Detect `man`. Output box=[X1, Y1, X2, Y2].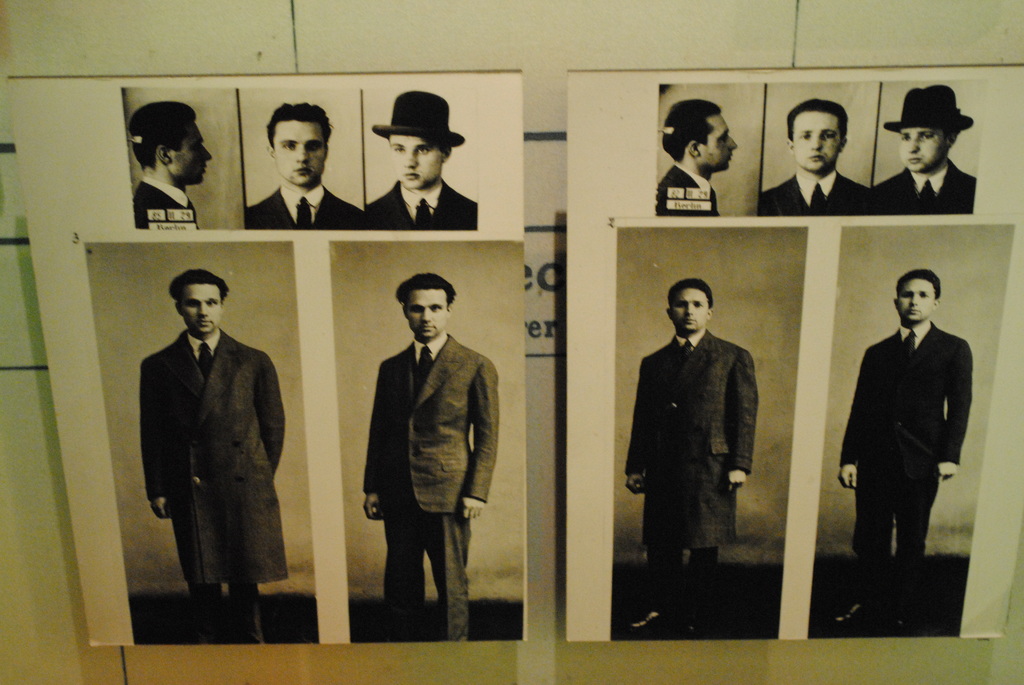
box=[139, 265, 283, 645].
